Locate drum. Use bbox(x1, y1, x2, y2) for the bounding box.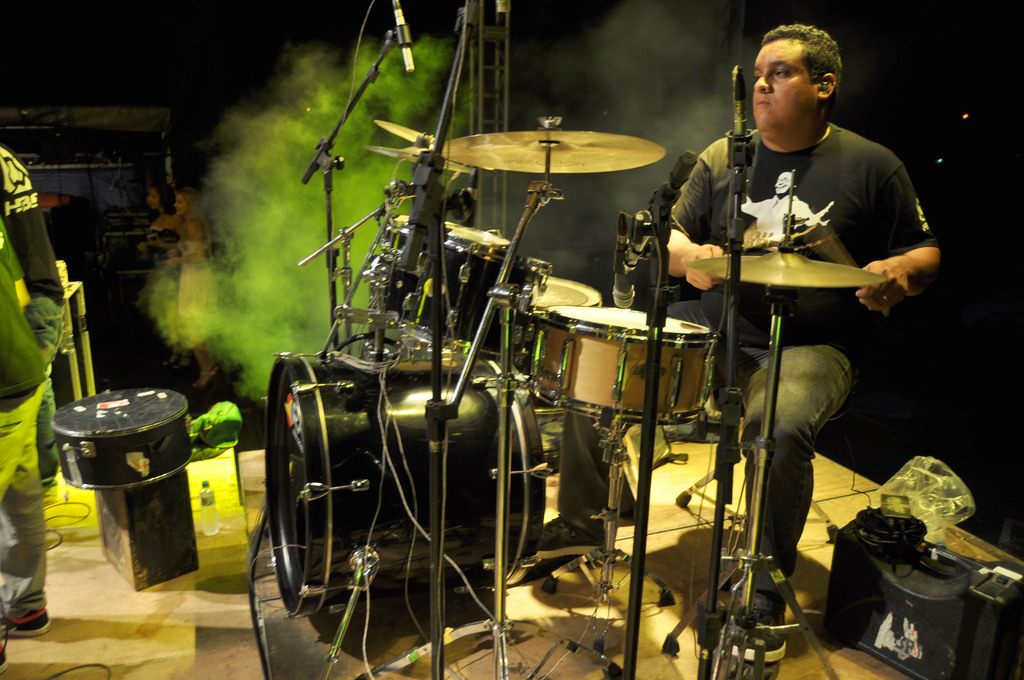
bbox(529, 305, 711, 428).
